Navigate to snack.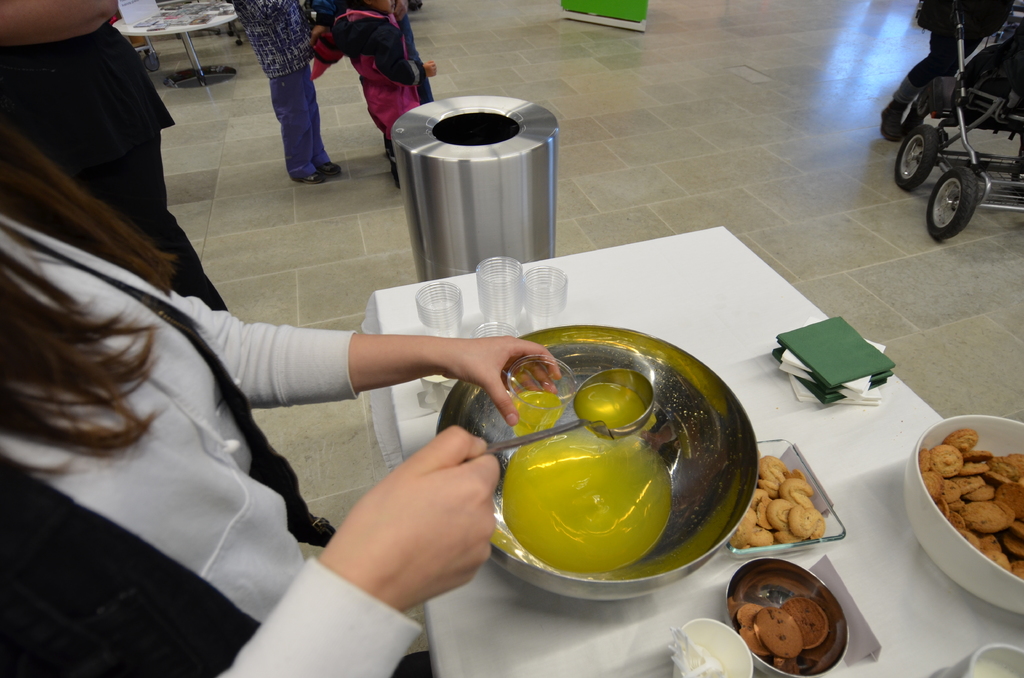
Navigation target: detection(740, 606, 773, 657).
